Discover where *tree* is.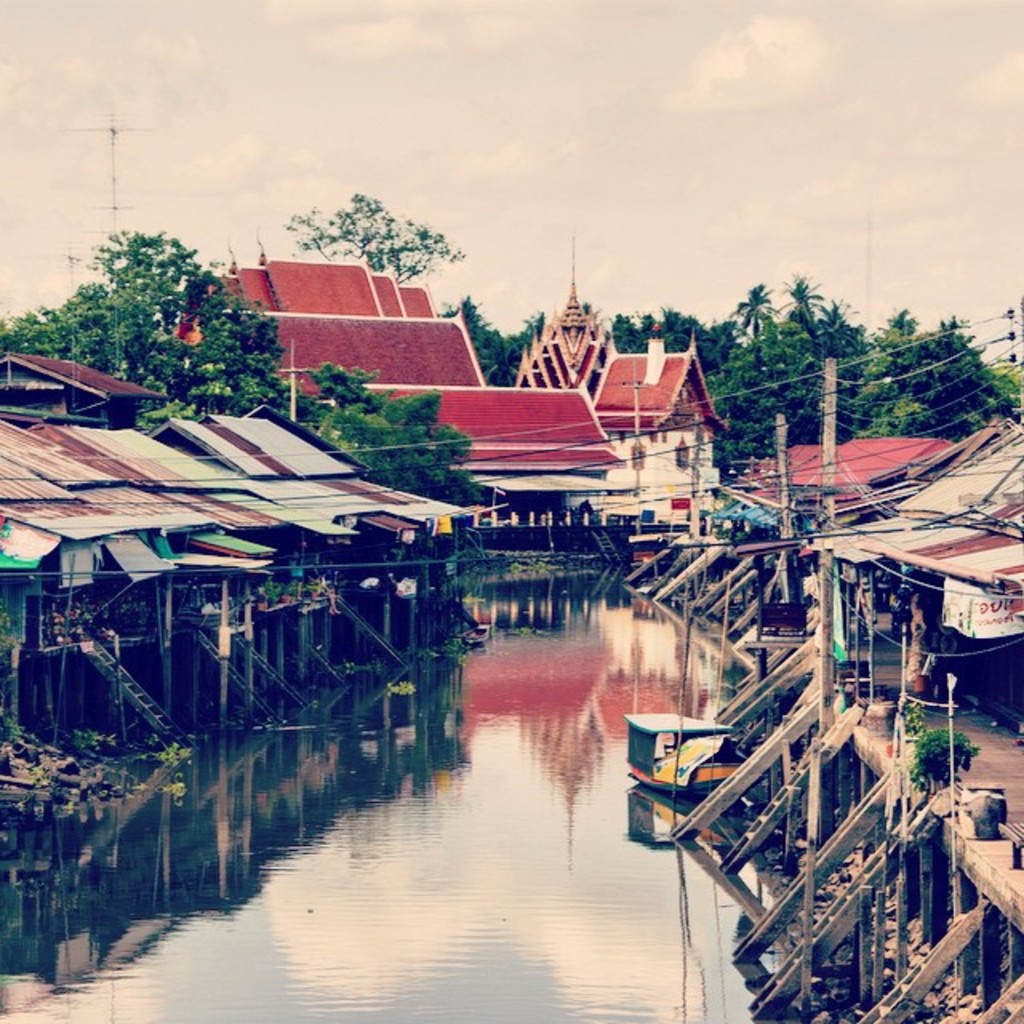
Discovered at box=[322, 392, 434, 504].
